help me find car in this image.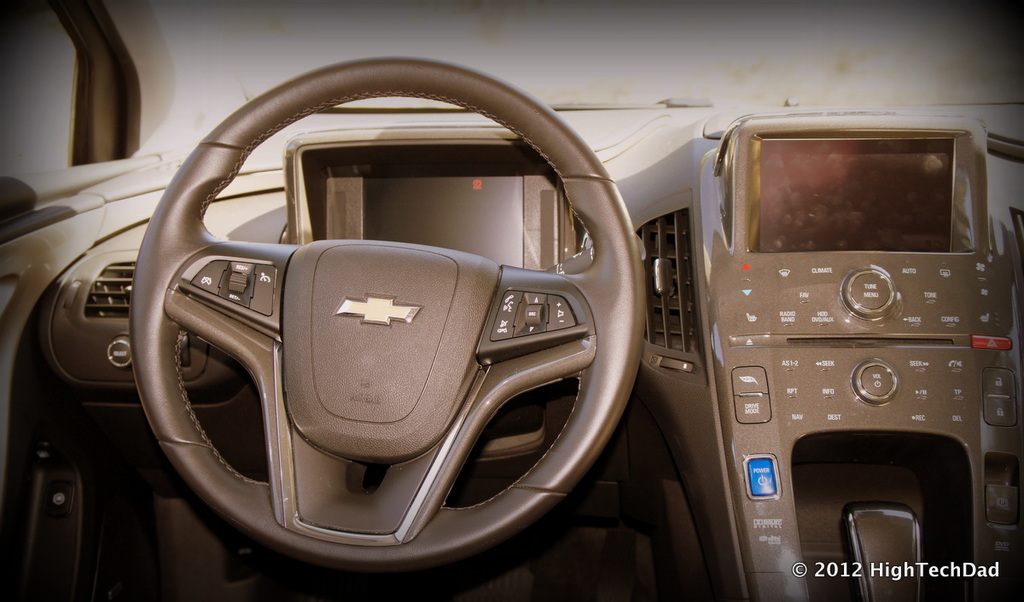
Found it: x1=0 y1=0 x2=1023 y2=601.
